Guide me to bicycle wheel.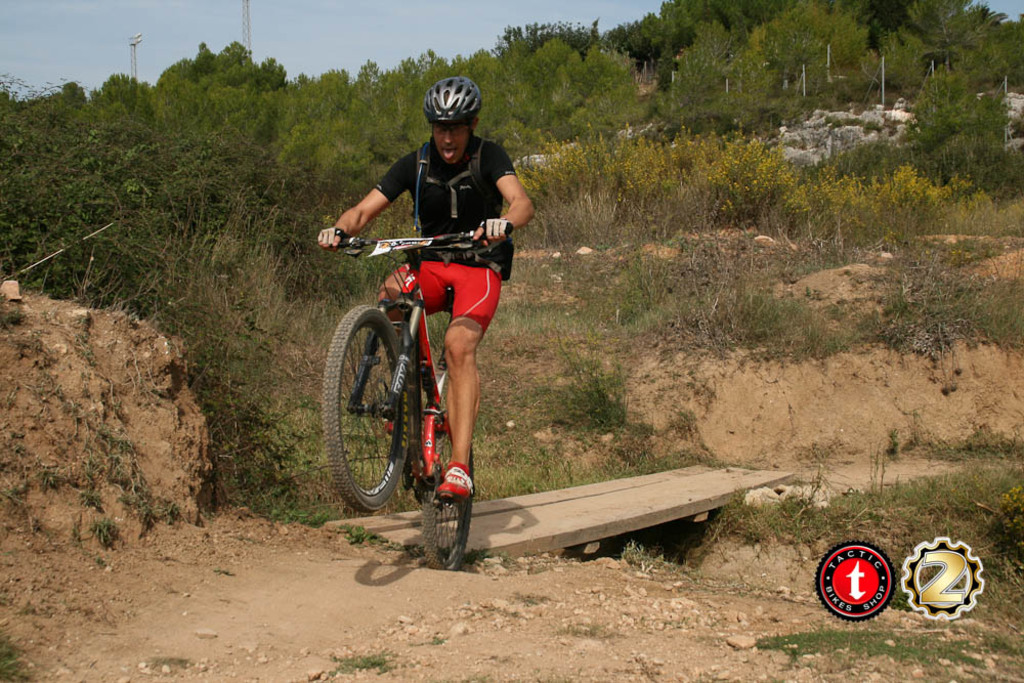
Guidance: [323, 303, 415, 514].
